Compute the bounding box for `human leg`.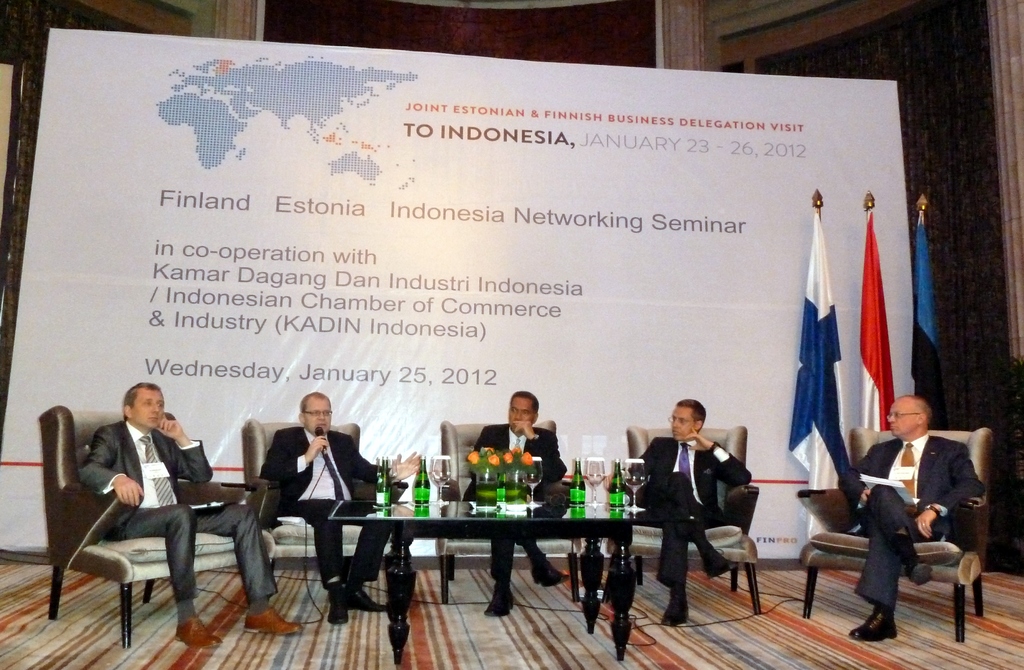
x1=838, y1=486, x2=949, y2=646.
